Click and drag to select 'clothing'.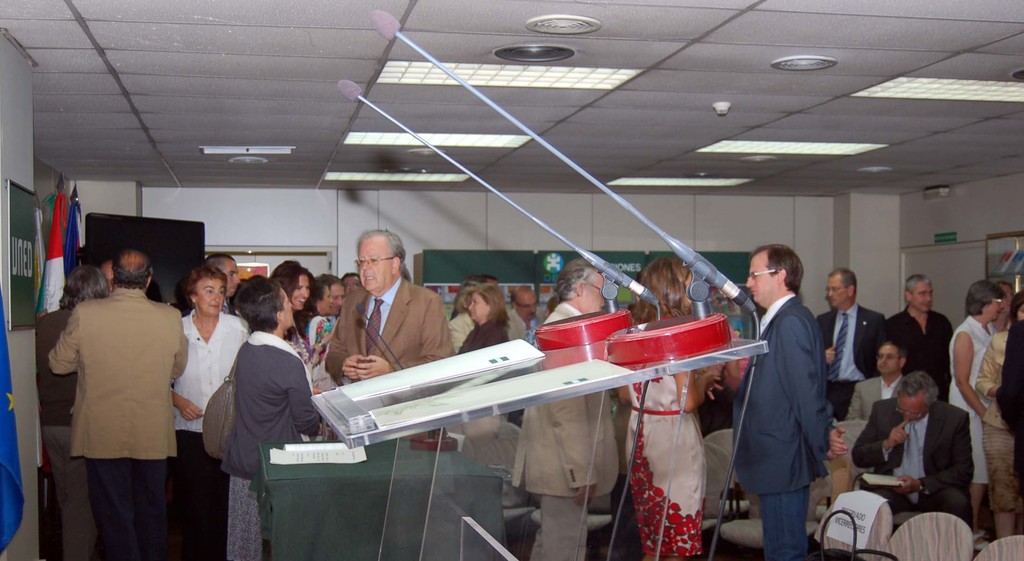
Selection: <region>970, 333, 1017, 529</region>.
